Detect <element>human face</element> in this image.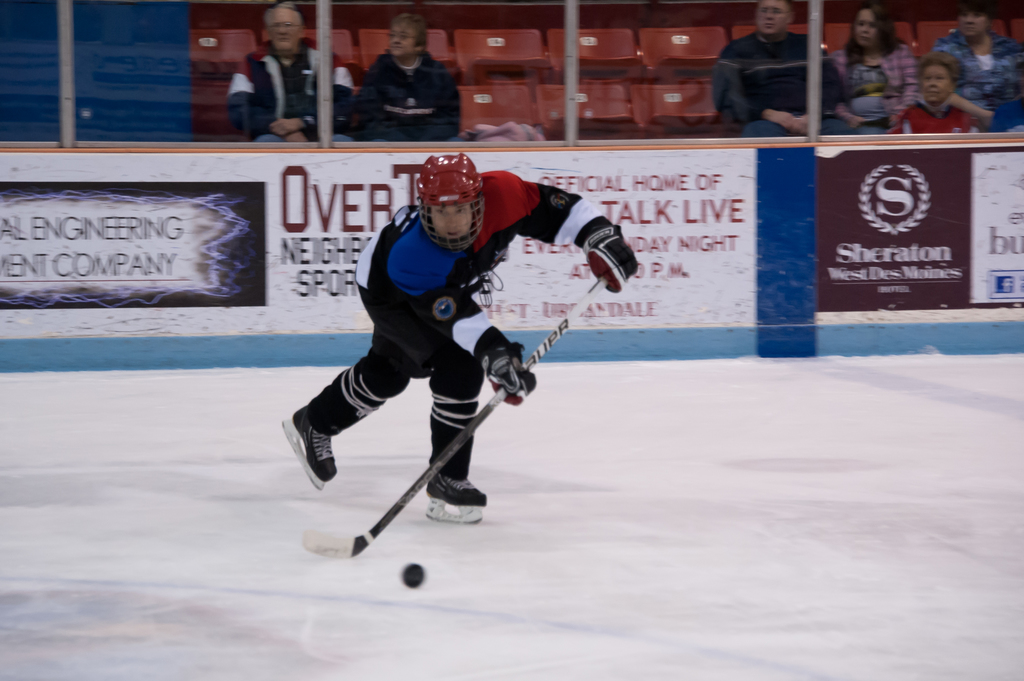
Detection: (x1=922, y1=65, x2=952, y2=106).
